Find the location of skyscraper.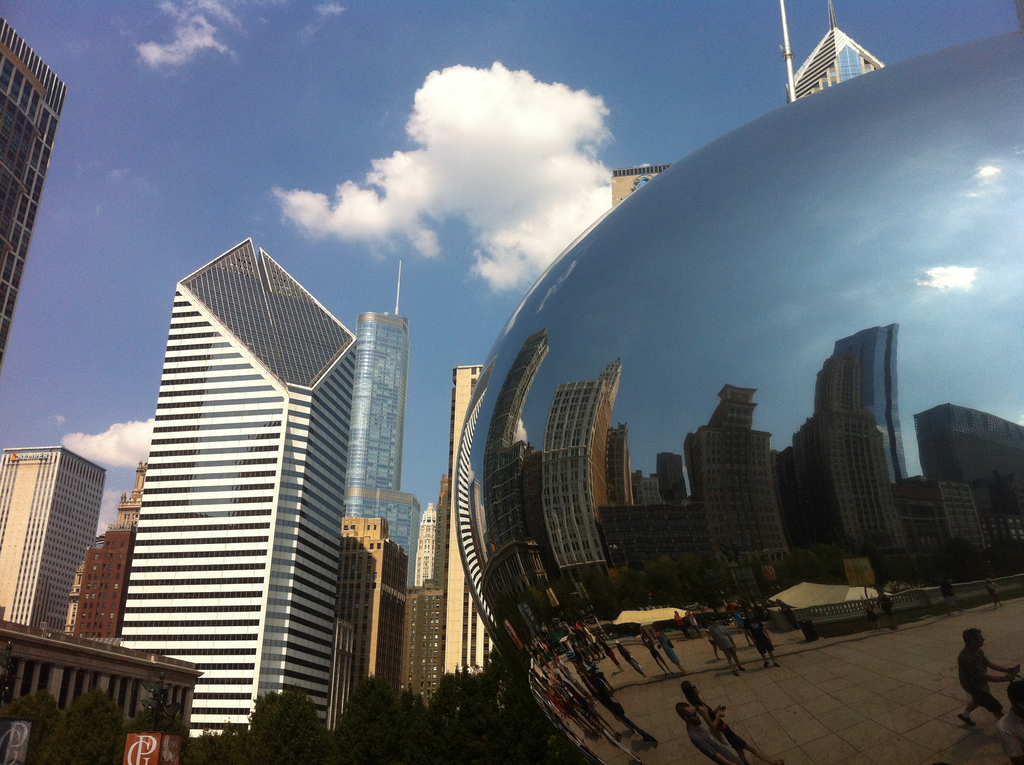
Location: bbox=[776, 2, 888, 123].
